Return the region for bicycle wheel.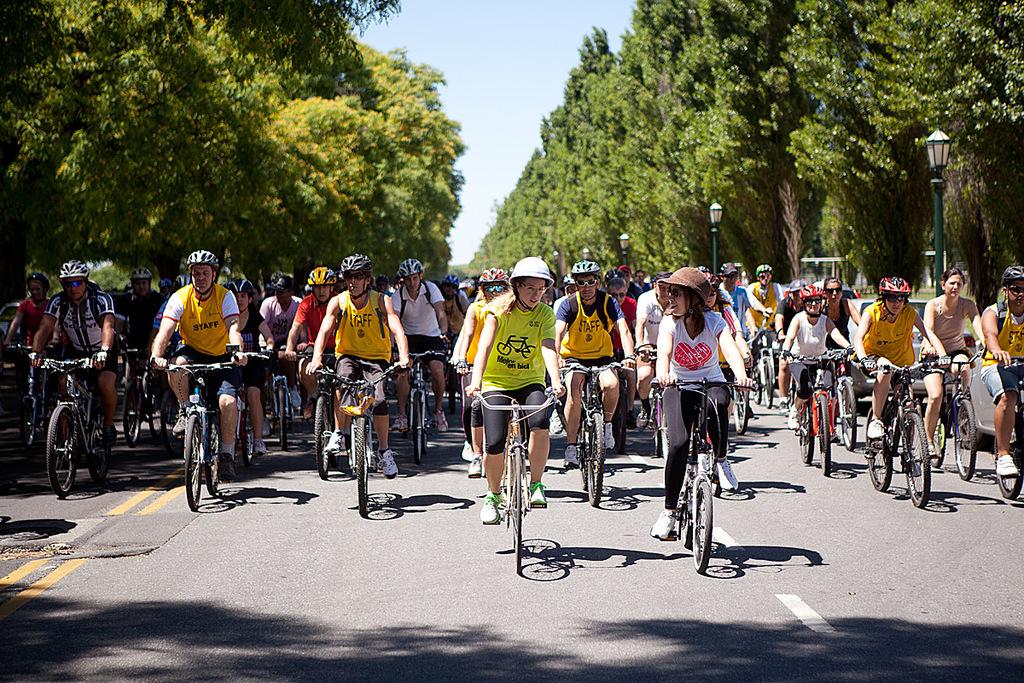
pyautogui.locateOnScreen(425, 396, 430, 452).
